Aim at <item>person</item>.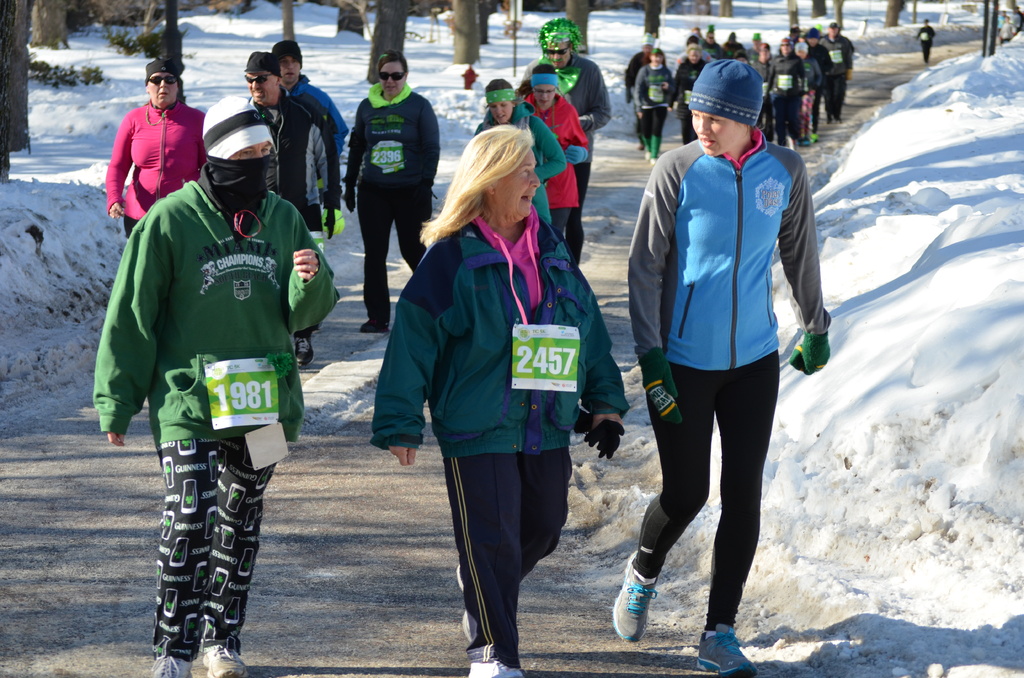
Aimed at crop(476, 81, 563, 222).
